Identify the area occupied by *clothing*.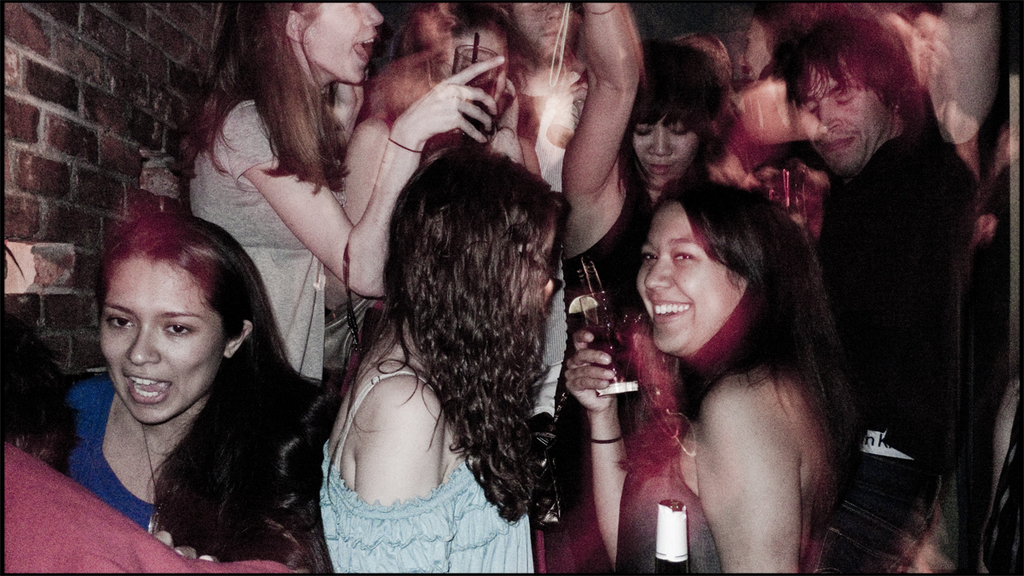
Area: <region>210, 75, 334, 390</region>.
